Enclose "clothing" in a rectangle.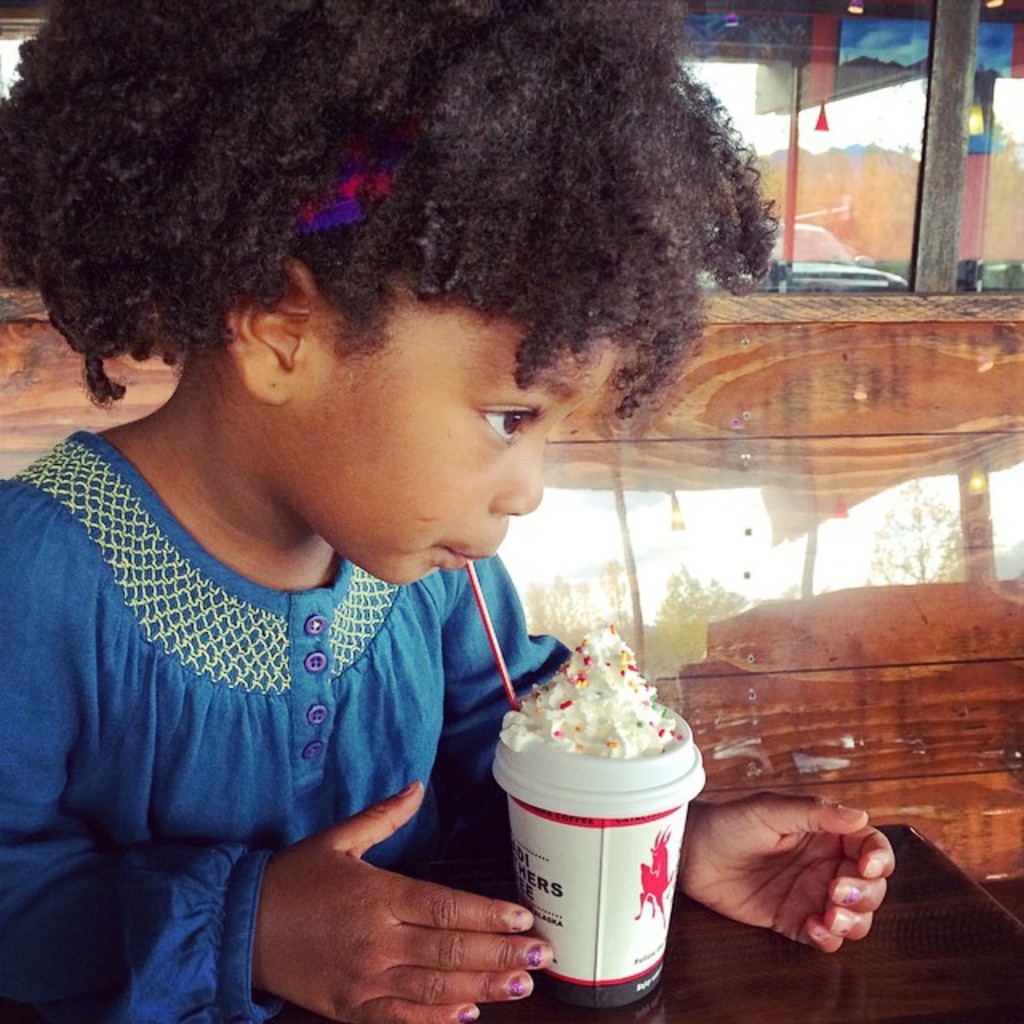
region(14, 403, 592, 966).
